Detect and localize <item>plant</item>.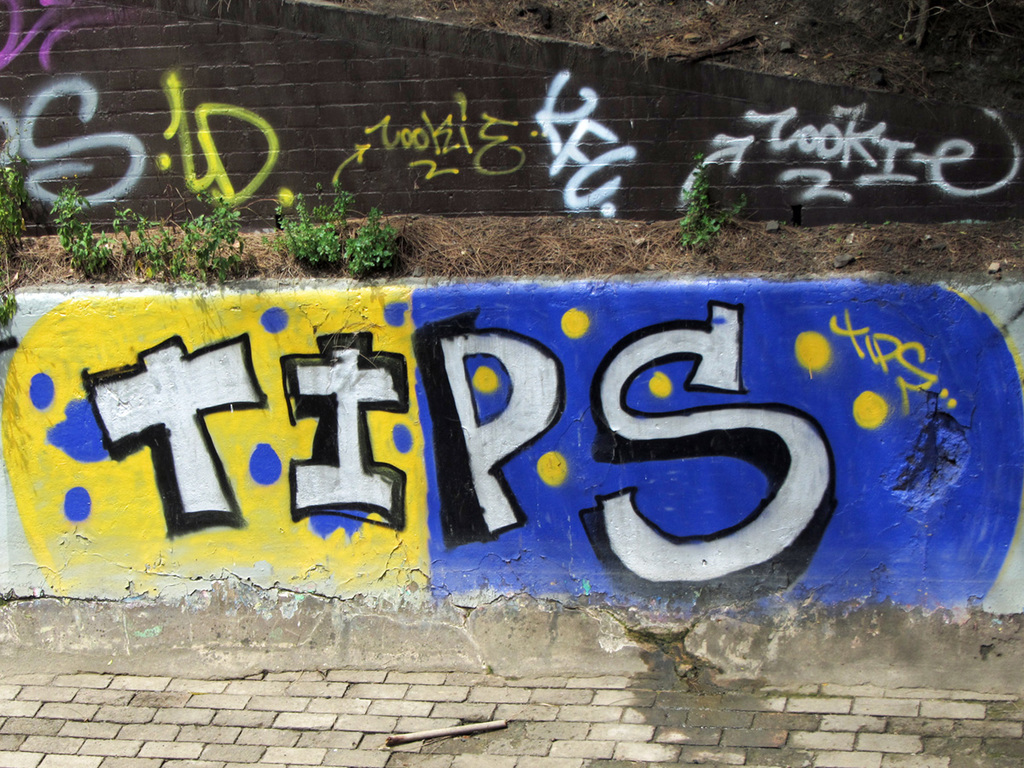
Localized at <region>50, 182, 117, 277</region>.
